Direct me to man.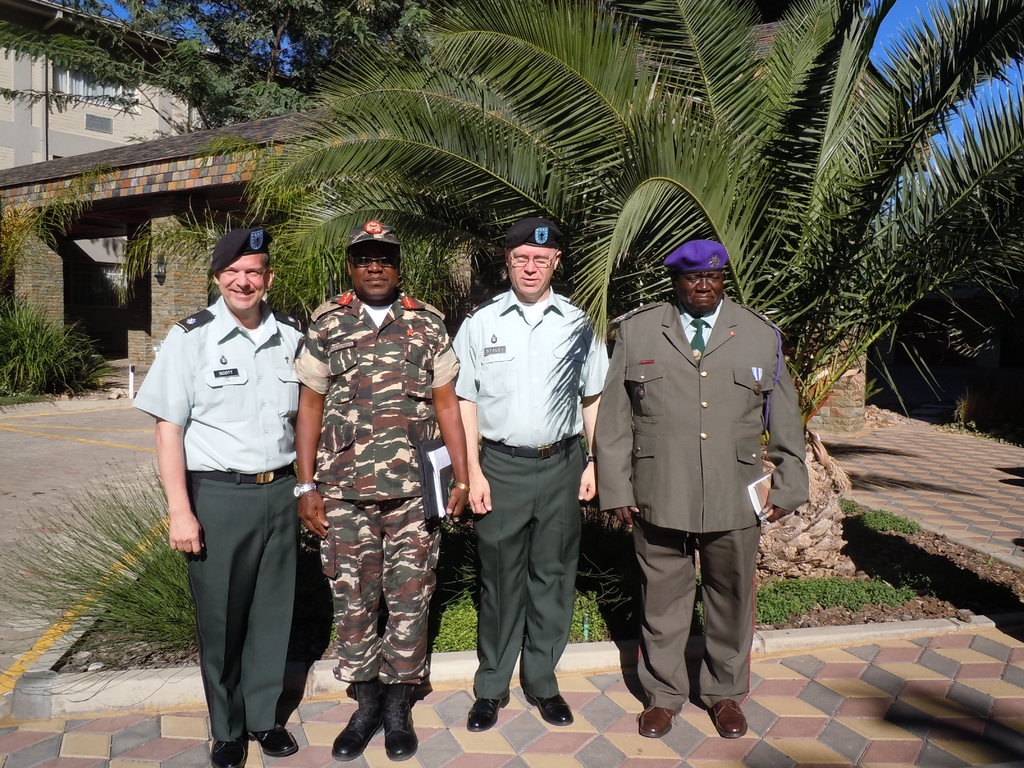
Direction: detection(292, 220, 469, 758).
